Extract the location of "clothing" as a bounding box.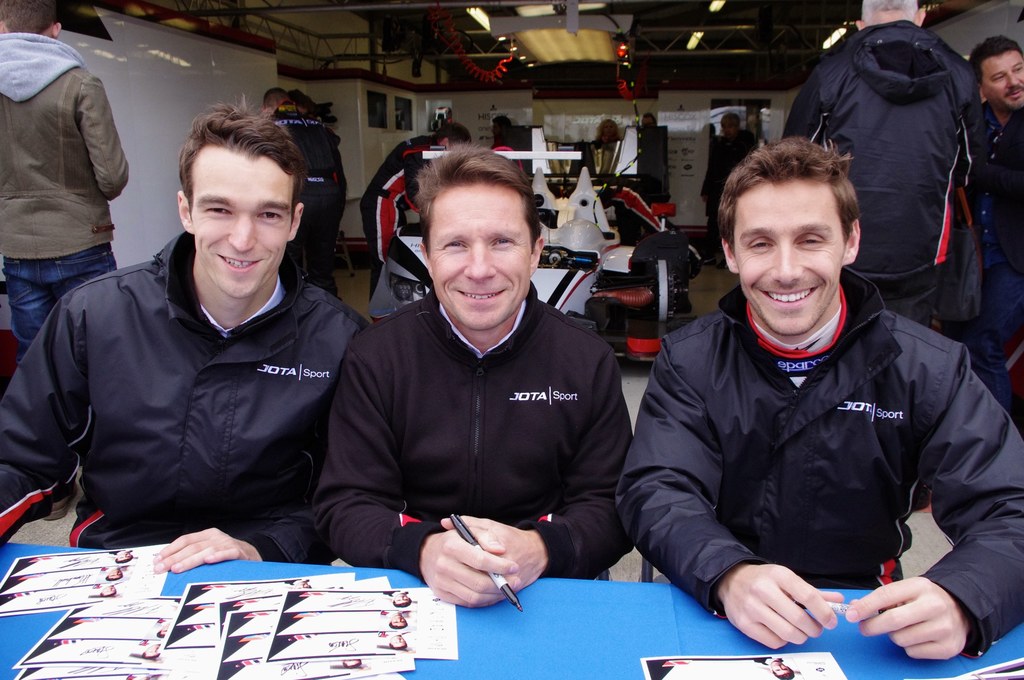
(x1=259, y1=106, x2=348, y2=291).
